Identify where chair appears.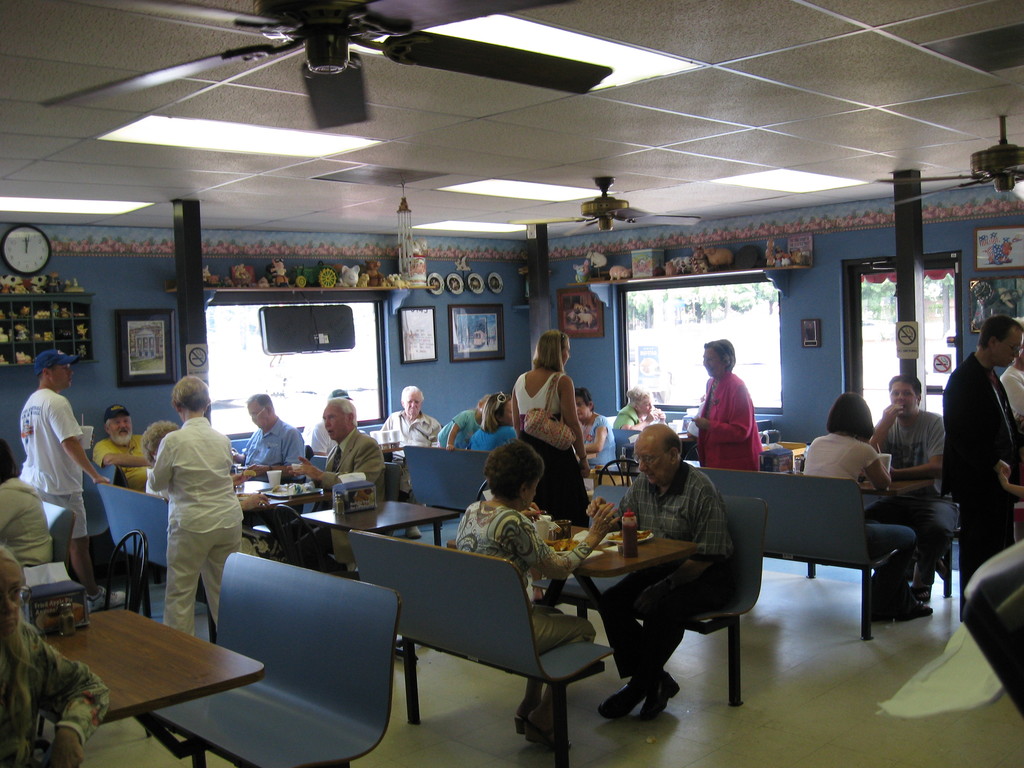
Appears at detection(593, 459, 646, 490).
